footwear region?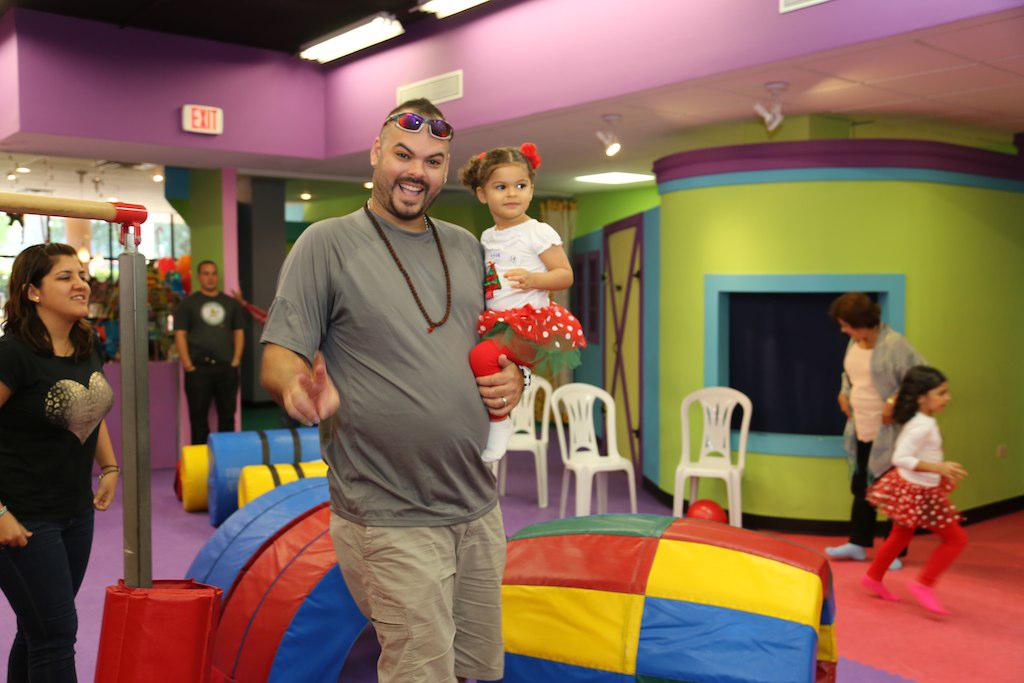
823 543 863 560
